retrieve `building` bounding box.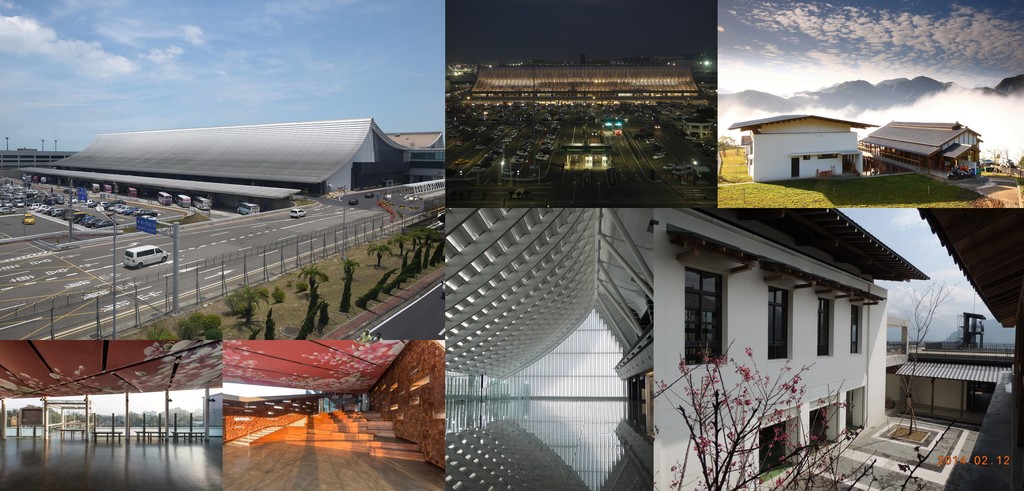
Bounding box: <region>0, 341, 221, 490</region>.
